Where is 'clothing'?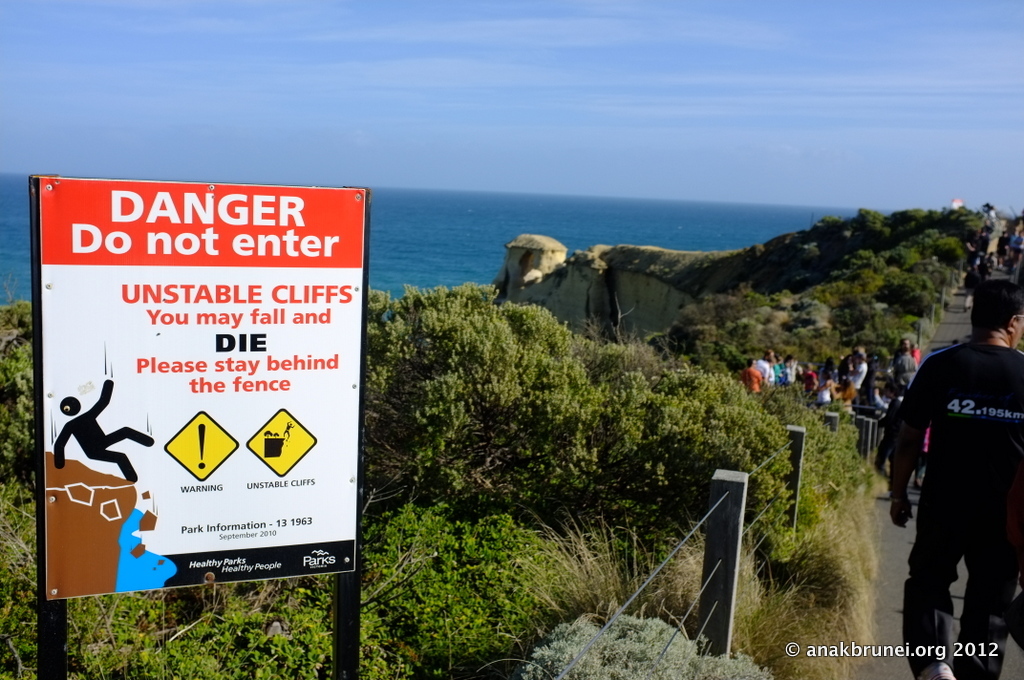
bbox(893, 355, 916, 388).
